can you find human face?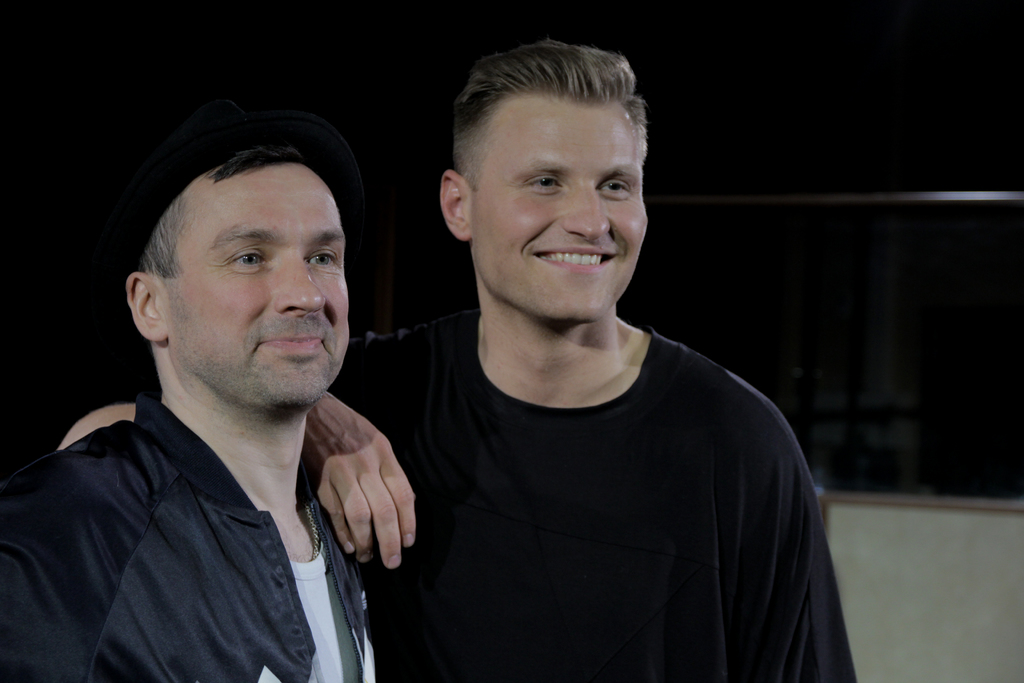
Yes, bounding box: l=159, t=160, r=348, b=411.
